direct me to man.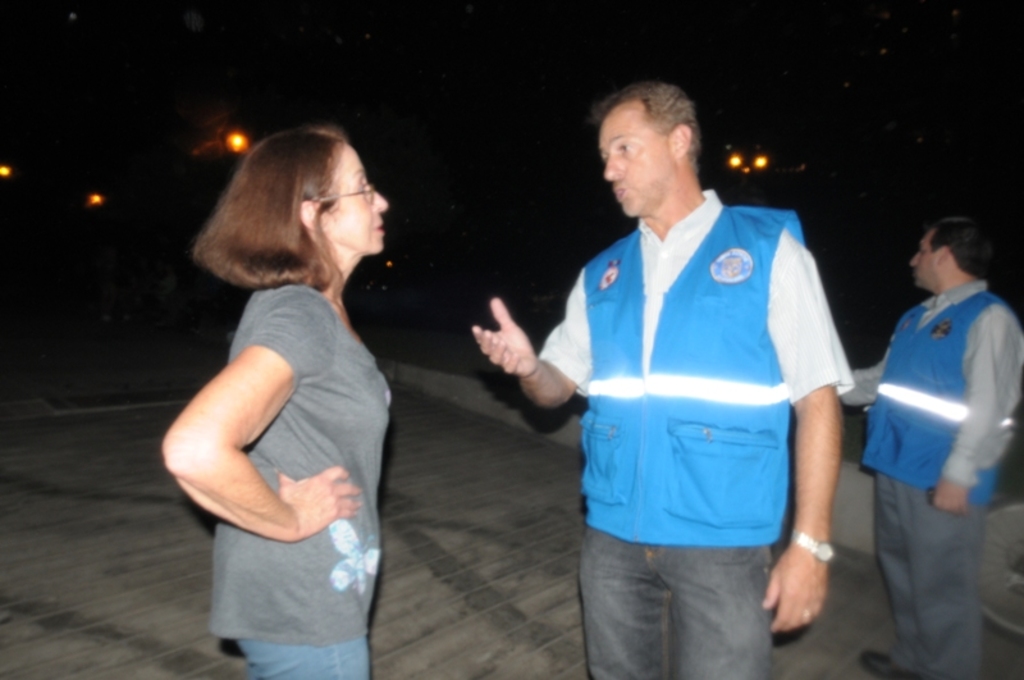
Direction: Rect(485, 82, 828, 679).
